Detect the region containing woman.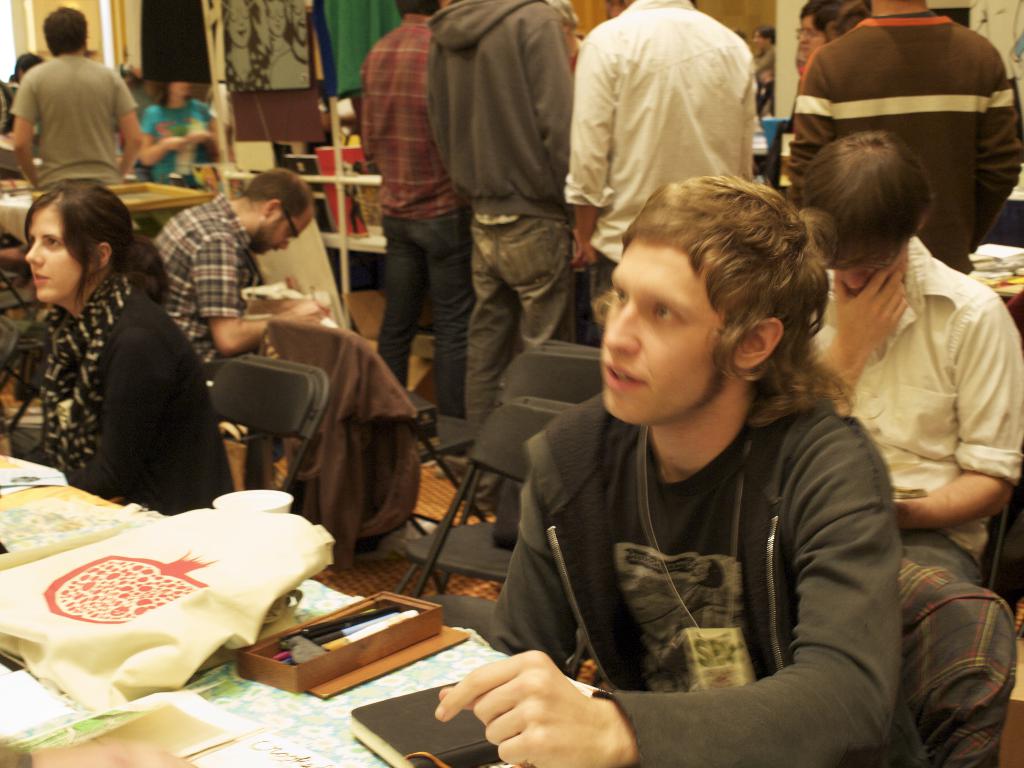
bbox=(0, 182, 233, 504).
